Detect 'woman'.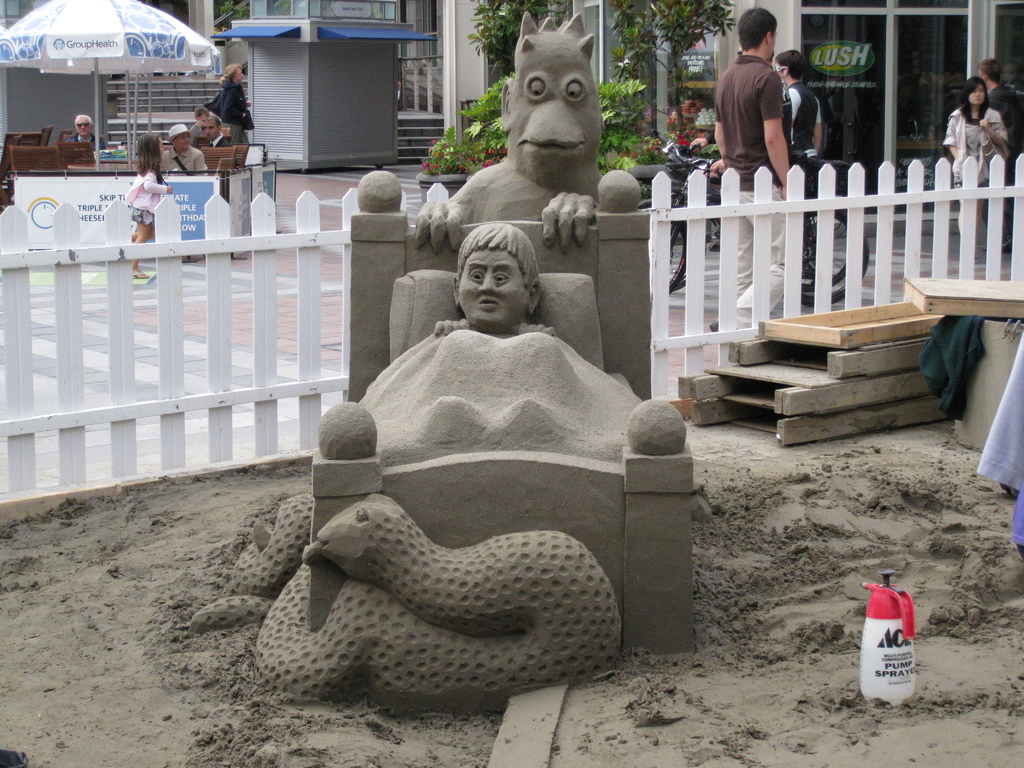
Detected at {"x1": 353, "y1": 216, "x2": 664, "y2": 478}.
